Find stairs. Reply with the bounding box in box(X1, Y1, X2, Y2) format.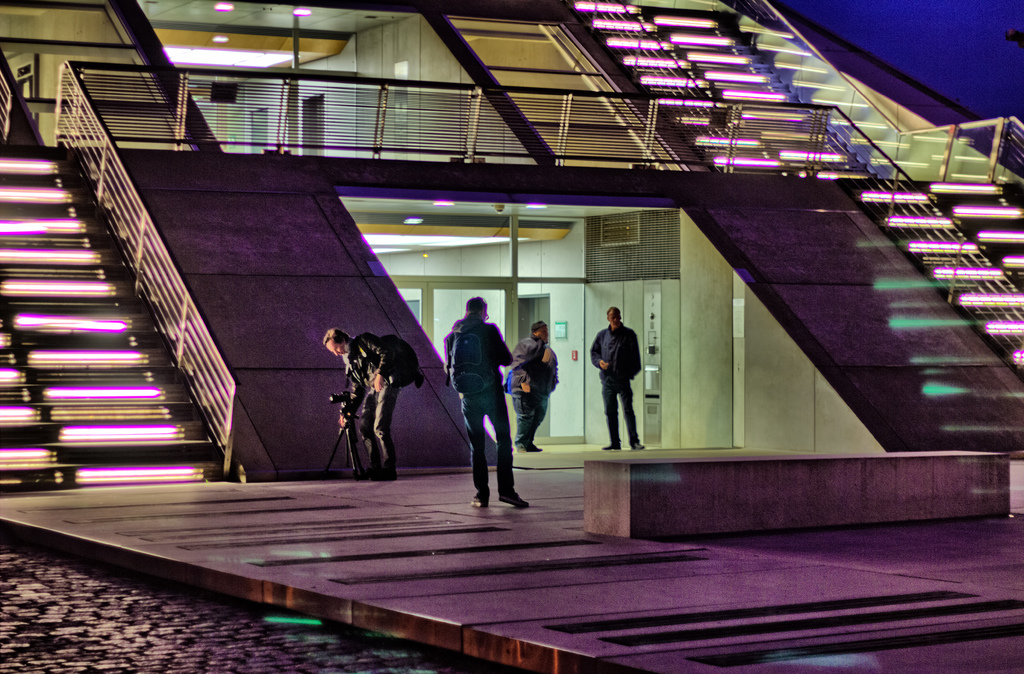
box(573, 0, 1023, 383).
